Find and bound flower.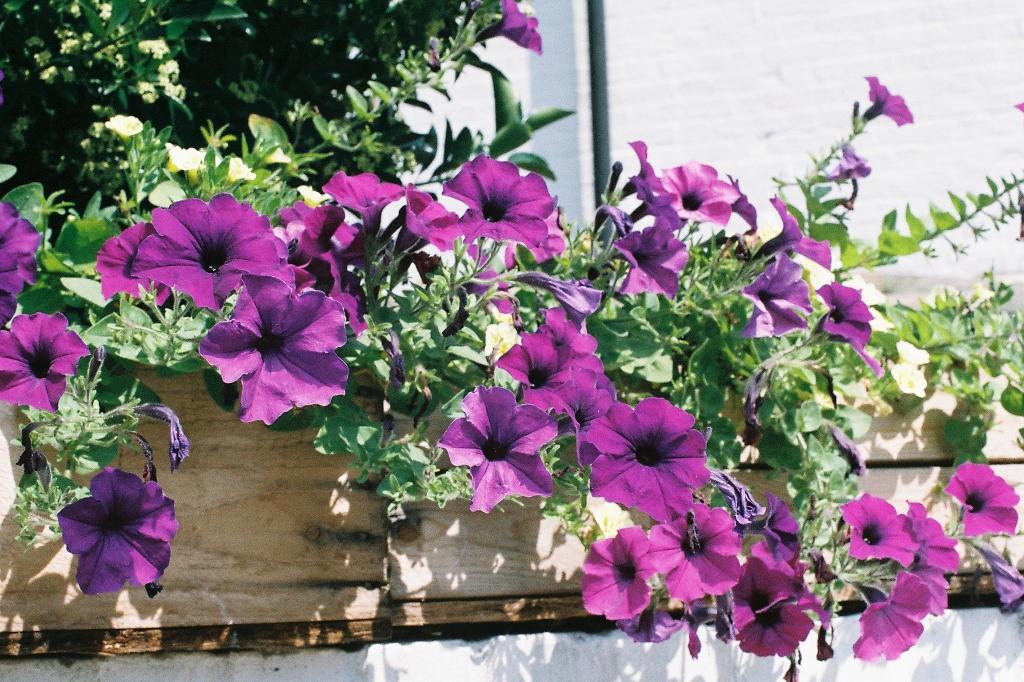
Bound: locate(942, 461, 1021, 534).
